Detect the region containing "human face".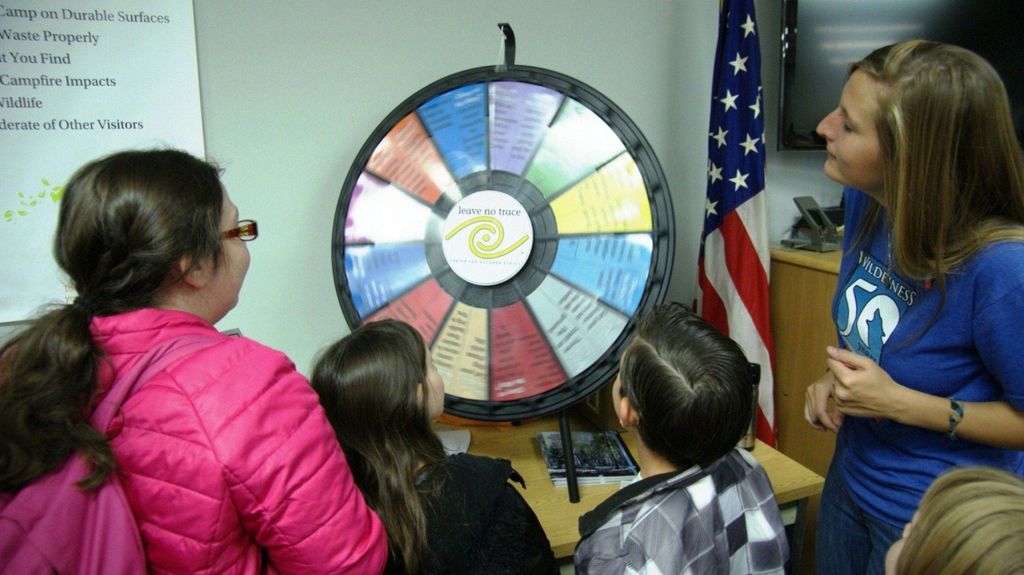
BBox(426, 346, 447, 416).
